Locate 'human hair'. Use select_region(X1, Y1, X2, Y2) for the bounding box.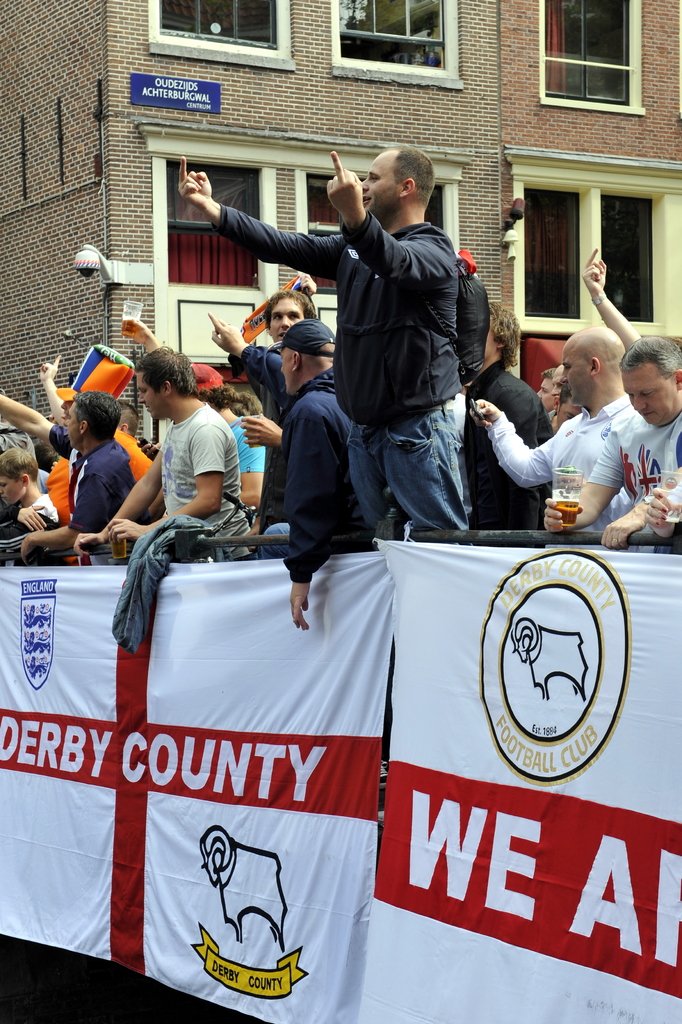
select_region(558, 383, 579, 409).
